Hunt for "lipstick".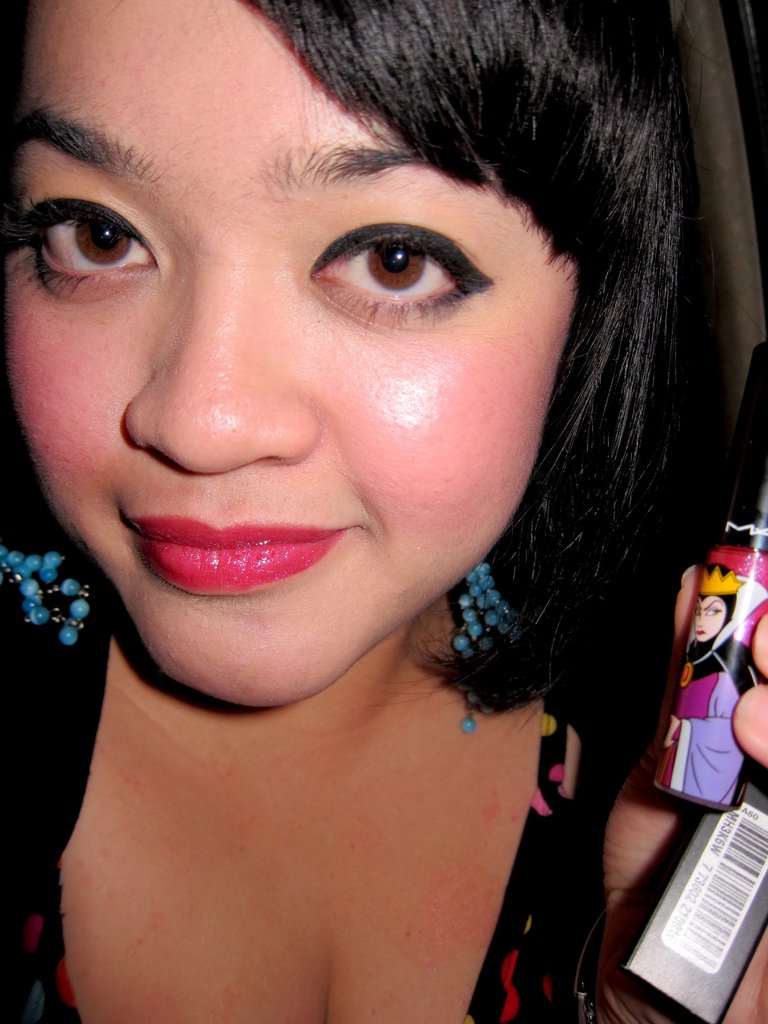
Hunted down at left=125, top=514, right=345, bottom=589.
